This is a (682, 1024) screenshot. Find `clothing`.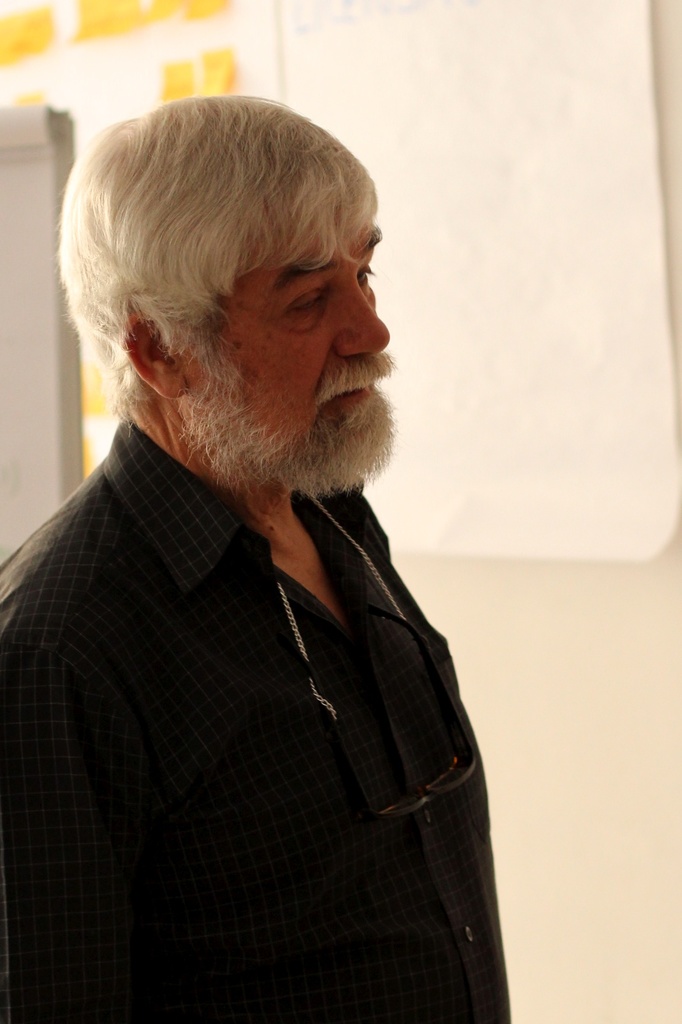
Bounding box: detection(52, 408, 525, 1004).
